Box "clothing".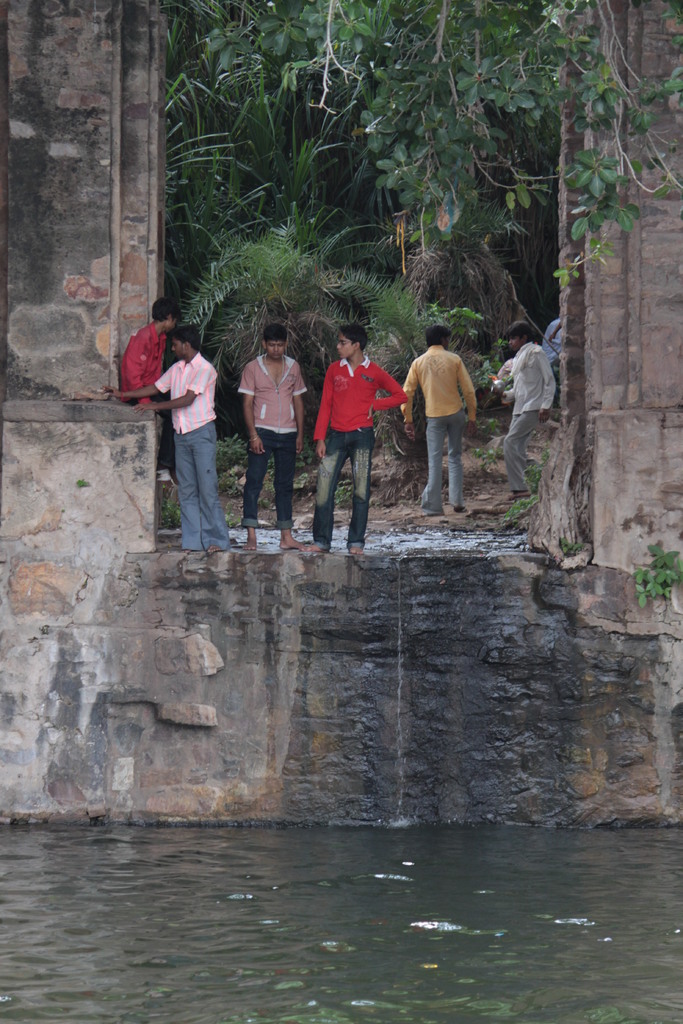
(x1=234, y1=349, x2=311, y2=536).
